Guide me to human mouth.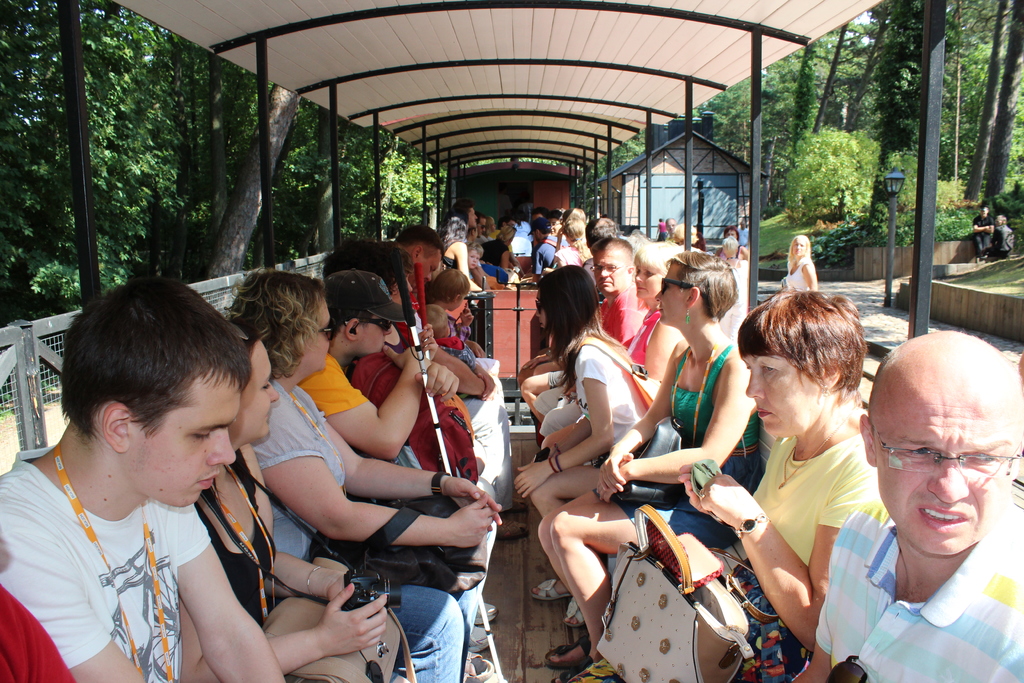
Guidance: bbox=[198, 472, 218, 490].
